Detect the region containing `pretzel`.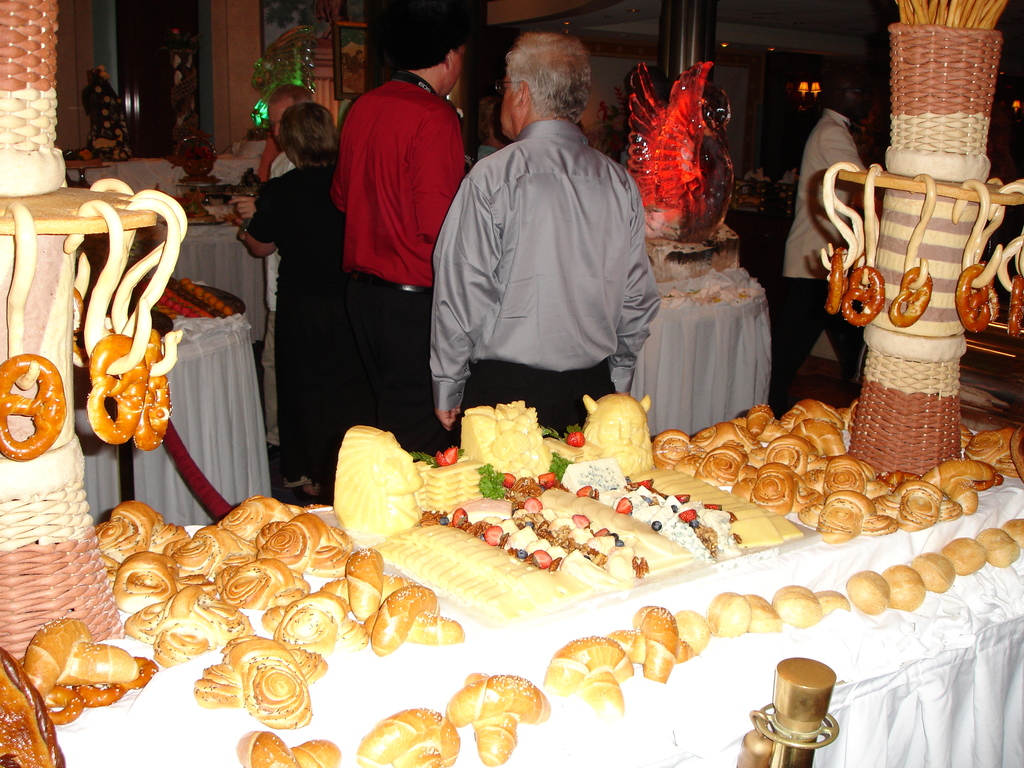
<region>842, 263, 884, 324</region>.
